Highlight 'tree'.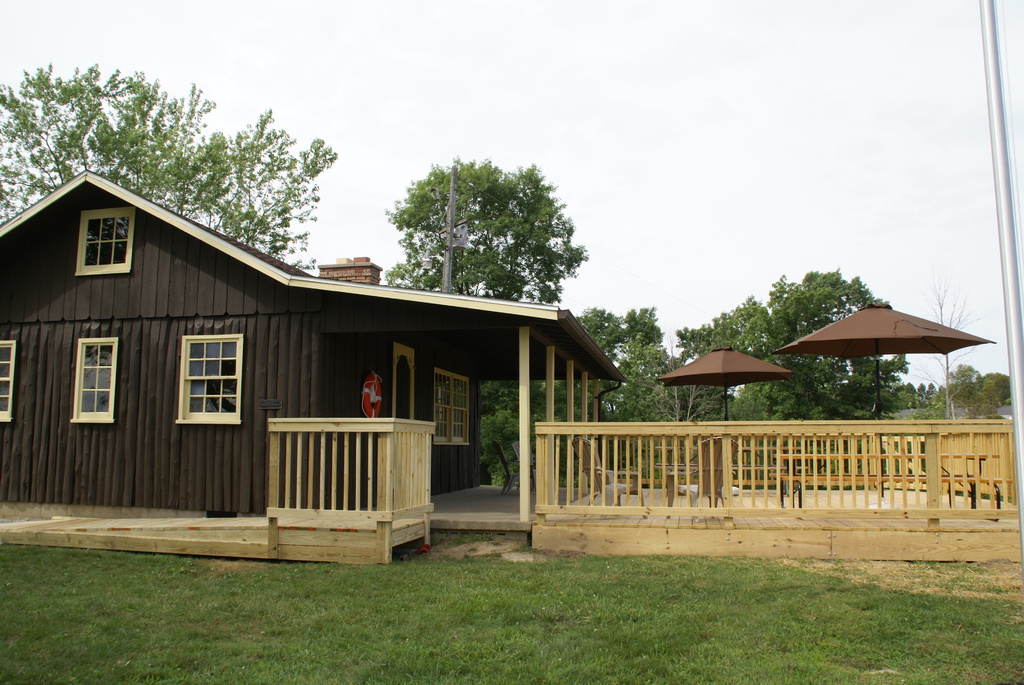
Highlighted region: x1=577 y1=295 x2=665 y2=423.
